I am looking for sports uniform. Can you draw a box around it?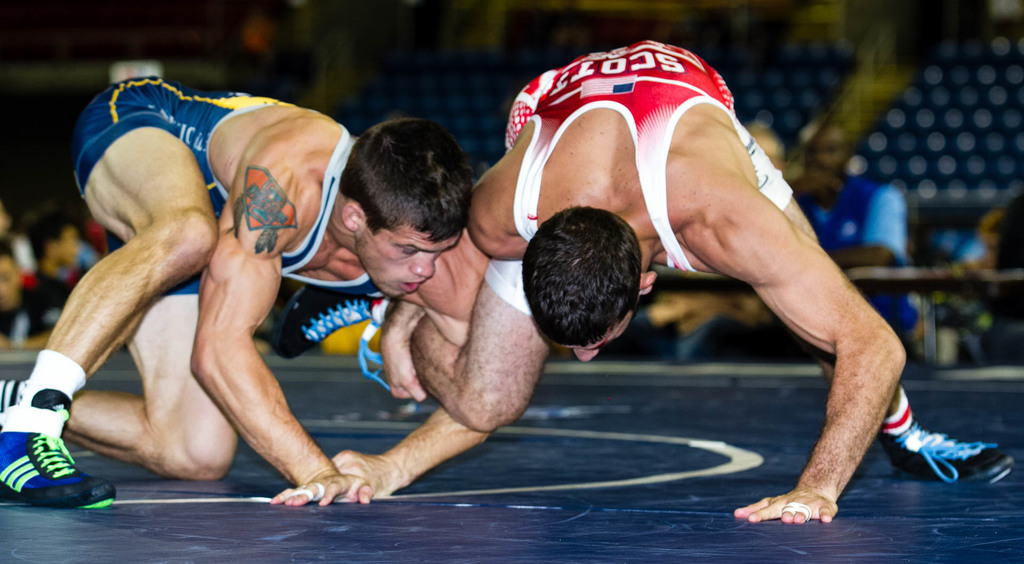
Sure, the bounding box is box=[0, 77, 391, 512].
